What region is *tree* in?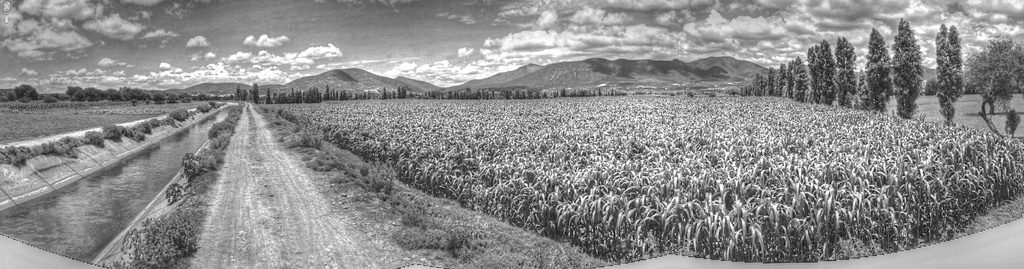
box(807, 36, 829, 96).
